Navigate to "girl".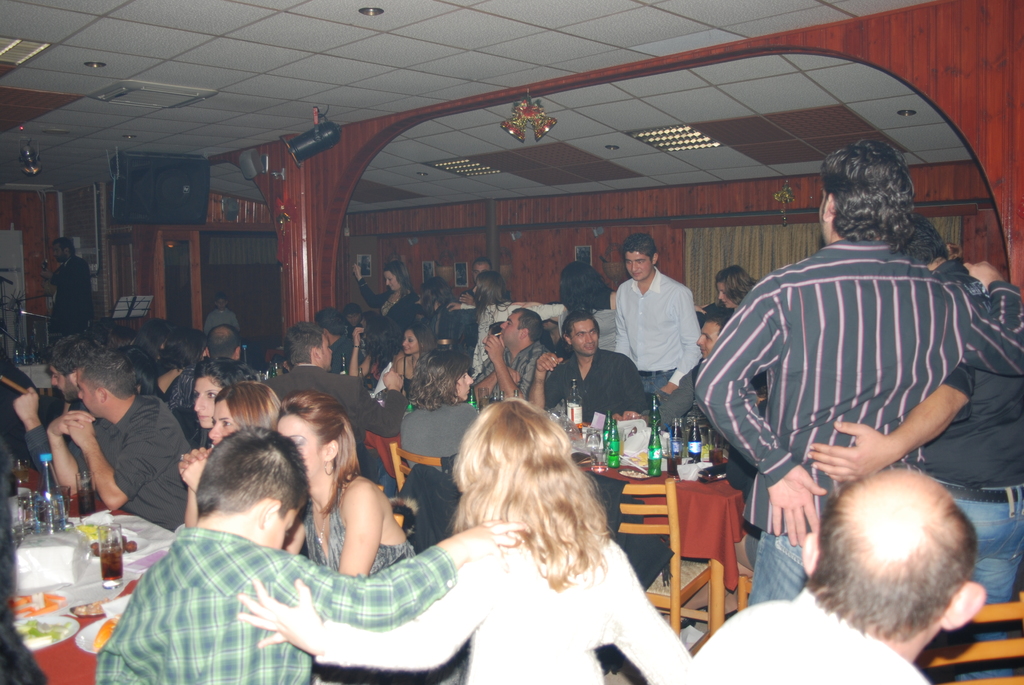
Navigation target: <region>238, 398, 695, 684</region>.
